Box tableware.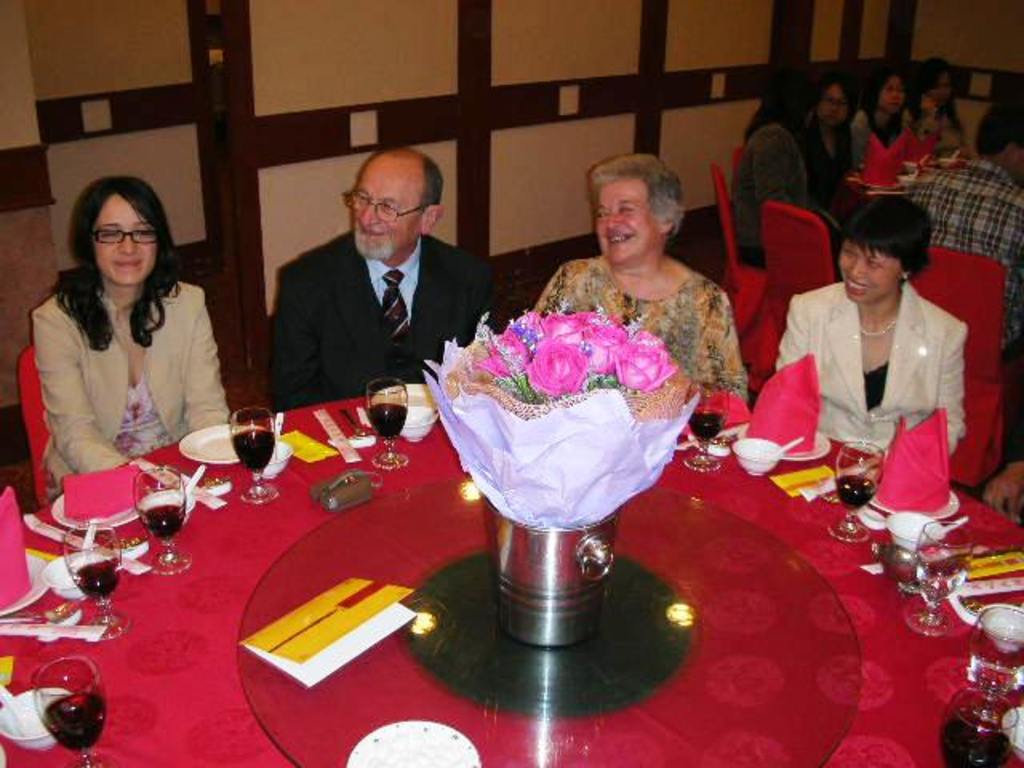
<region>928, 517, 970, 530</region>.
